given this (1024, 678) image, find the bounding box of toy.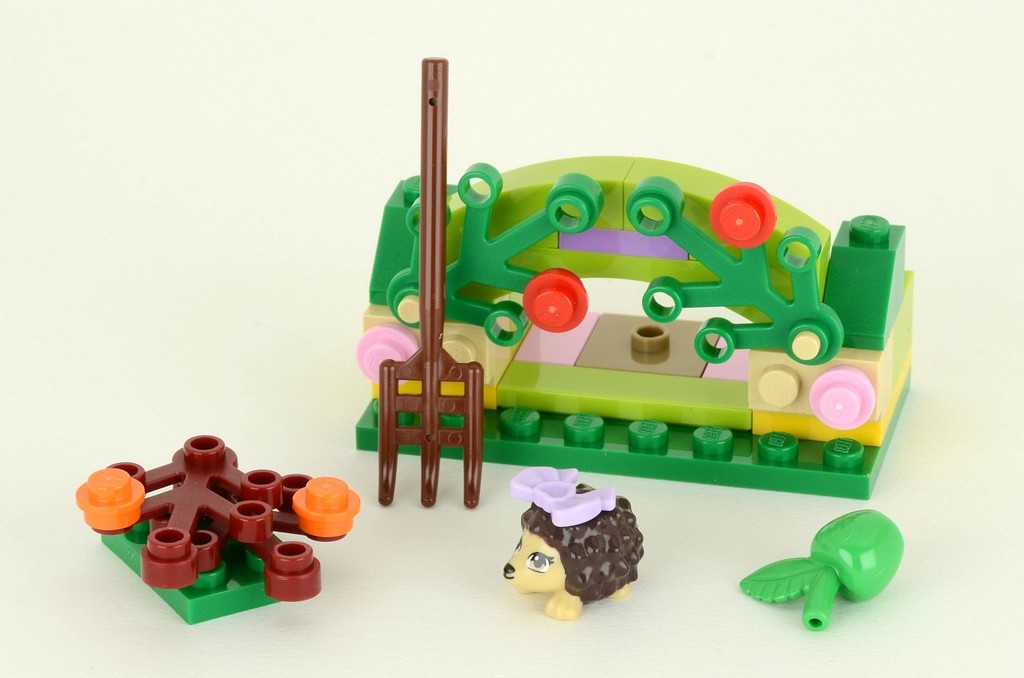
left=381, top=59, right=485, bottom=512.
